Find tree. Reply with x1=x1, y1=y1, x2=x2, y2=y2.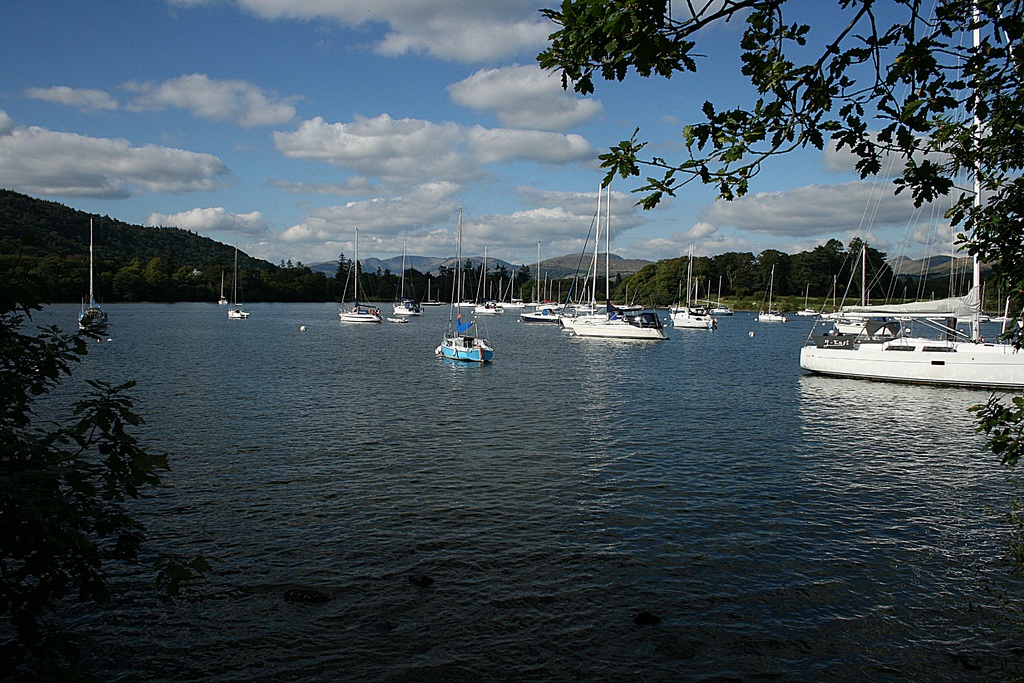
x1=0, y1=277, x2=221, y2=681.
